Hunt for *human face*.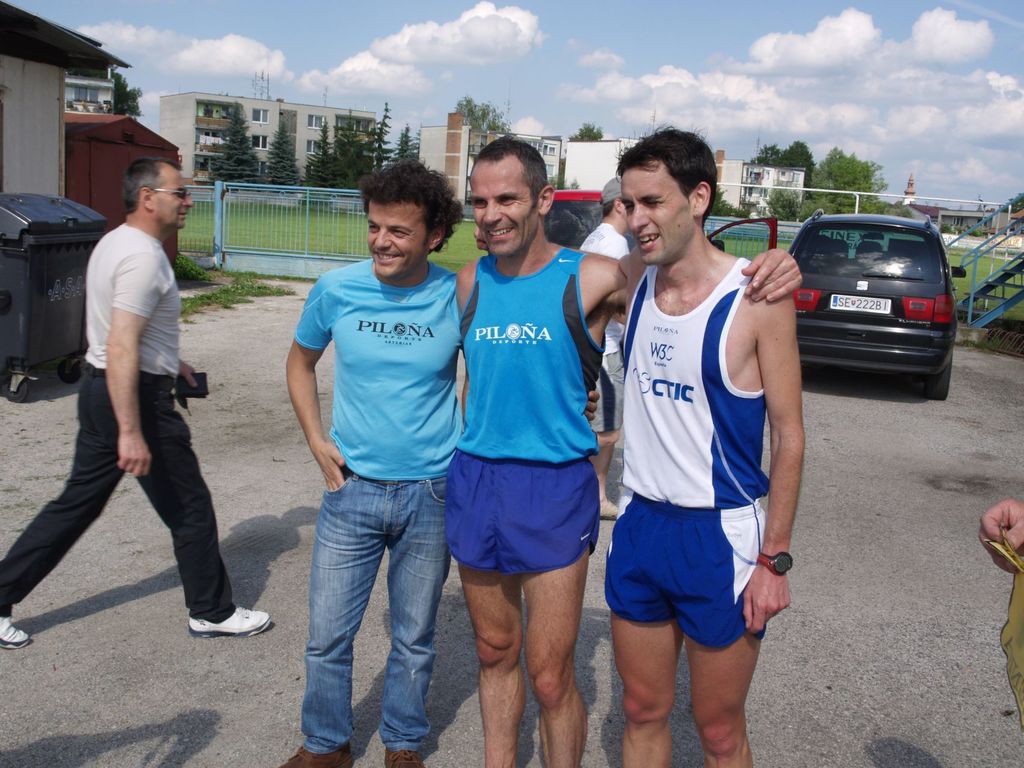
Hunted down at detection(468, 166, 541, 257).
